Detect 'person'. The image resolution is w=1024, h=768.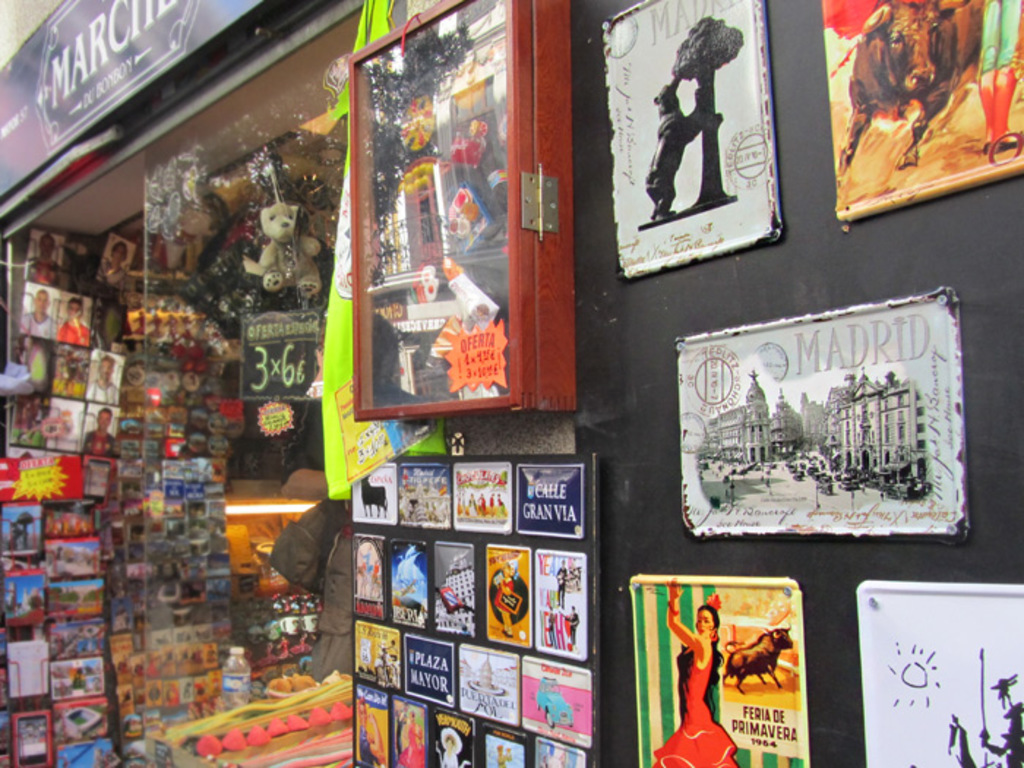
select_region(19, 281, 61, 344).
